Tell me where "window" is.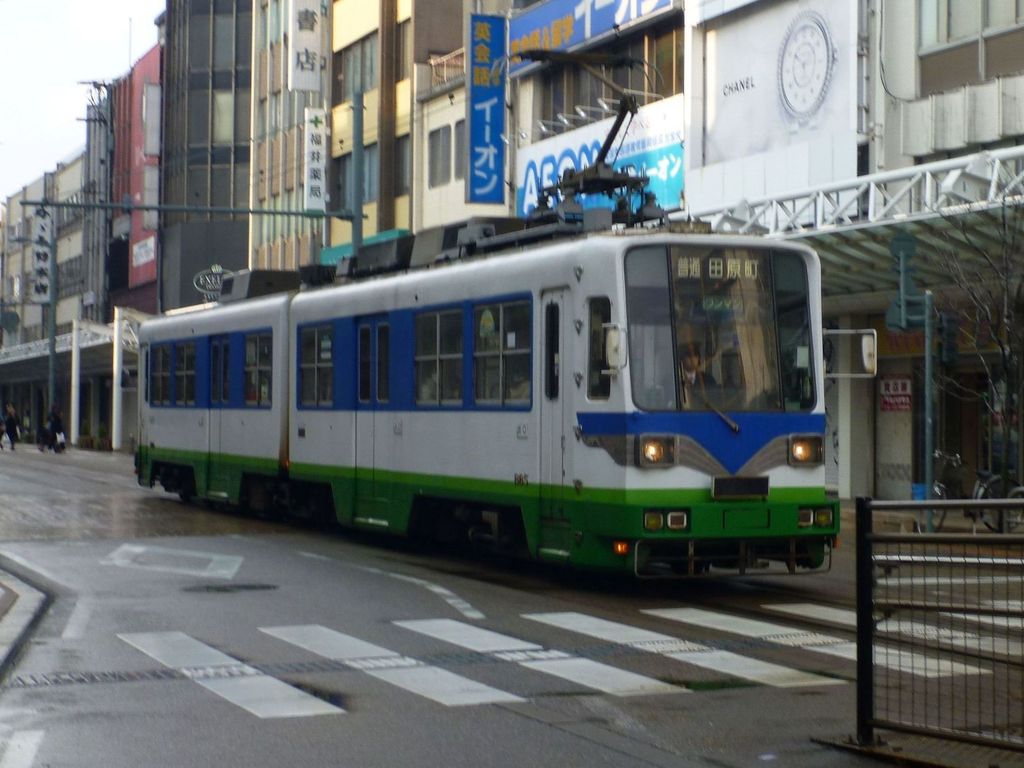
"window" is at (x1=361, y1=141, x2=376, y2=197).
